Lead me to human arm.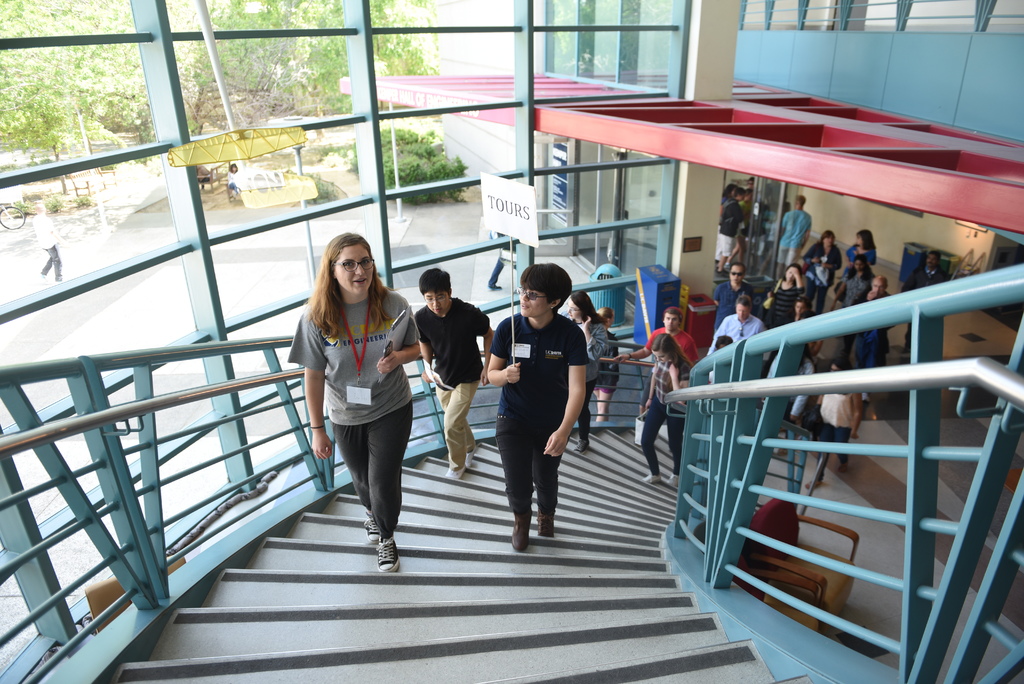
Lead to 801/241/821/265.
